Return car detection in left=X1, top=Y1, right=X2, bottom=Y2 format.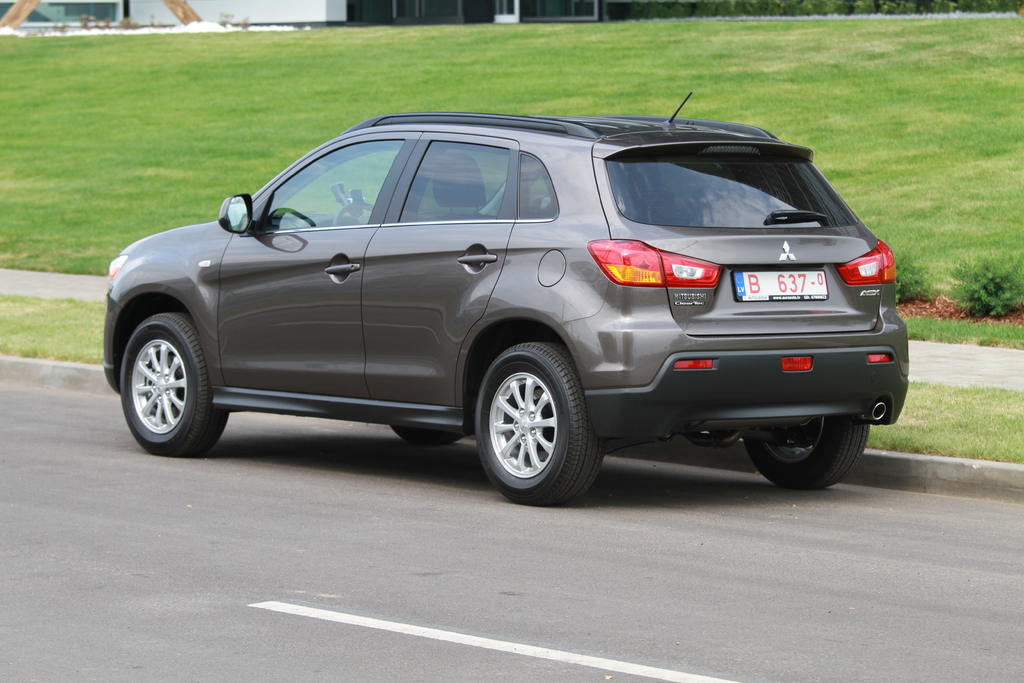
left=104, top=108, right=931, bottom=500.
